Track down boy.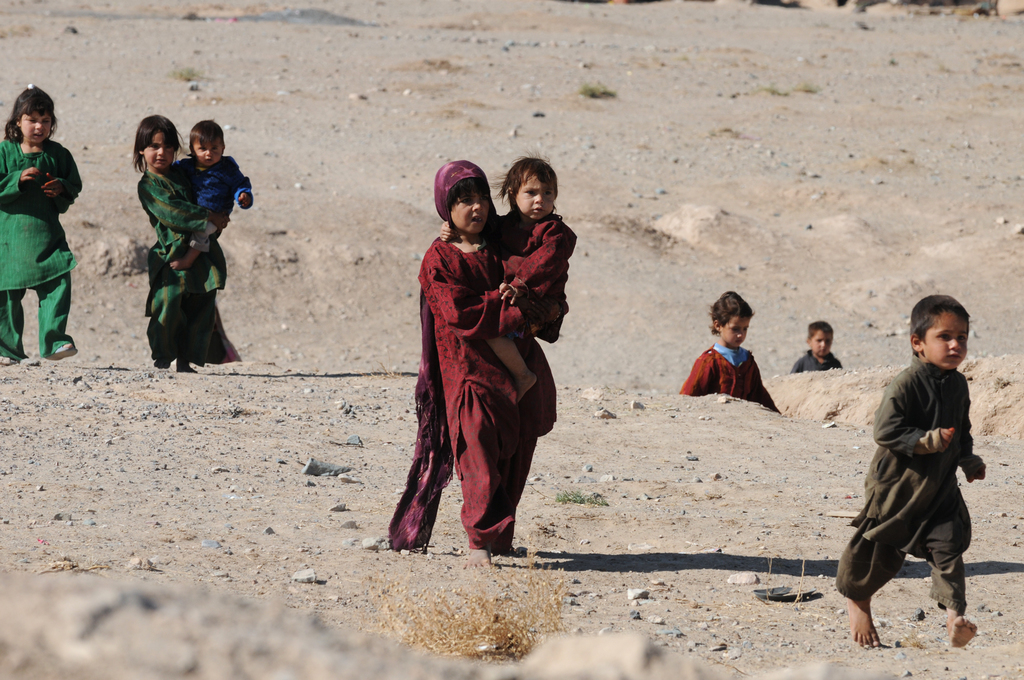
Tracked to (828,303,1000,663).
